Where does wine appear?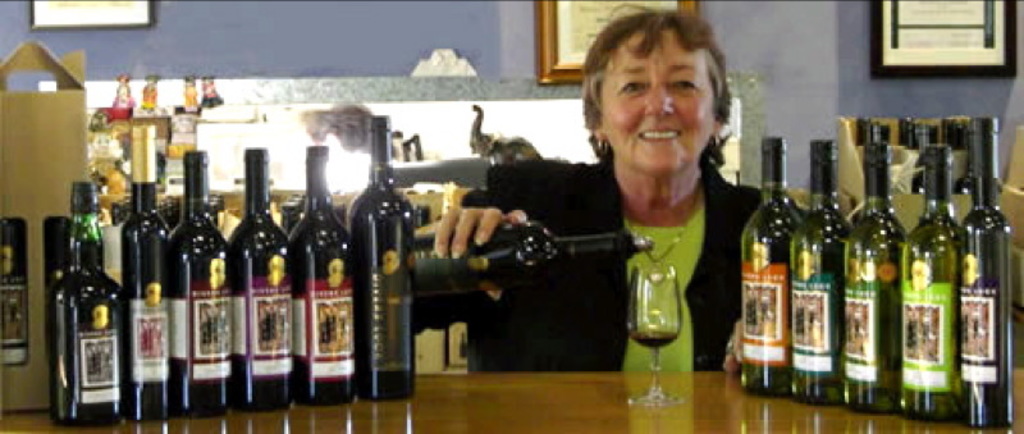
Appears at Rect(347, 115, 416, 402).
